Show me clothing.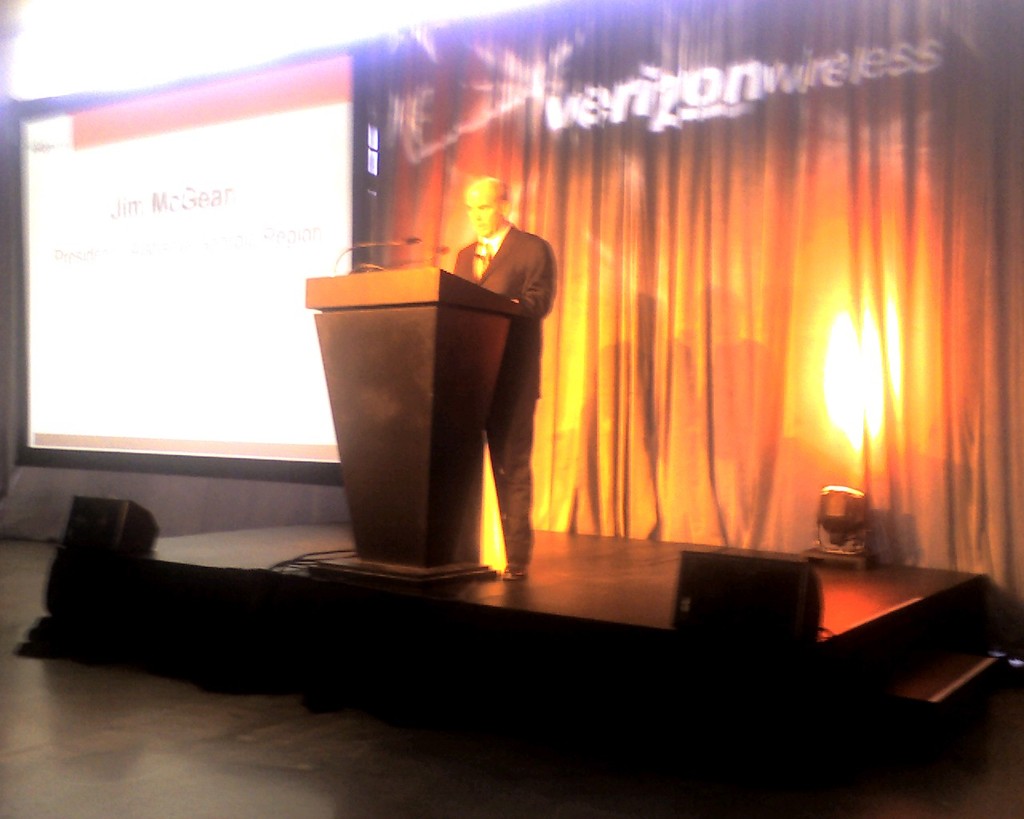
clothing is here: crop(450, 220, 558, 562).
